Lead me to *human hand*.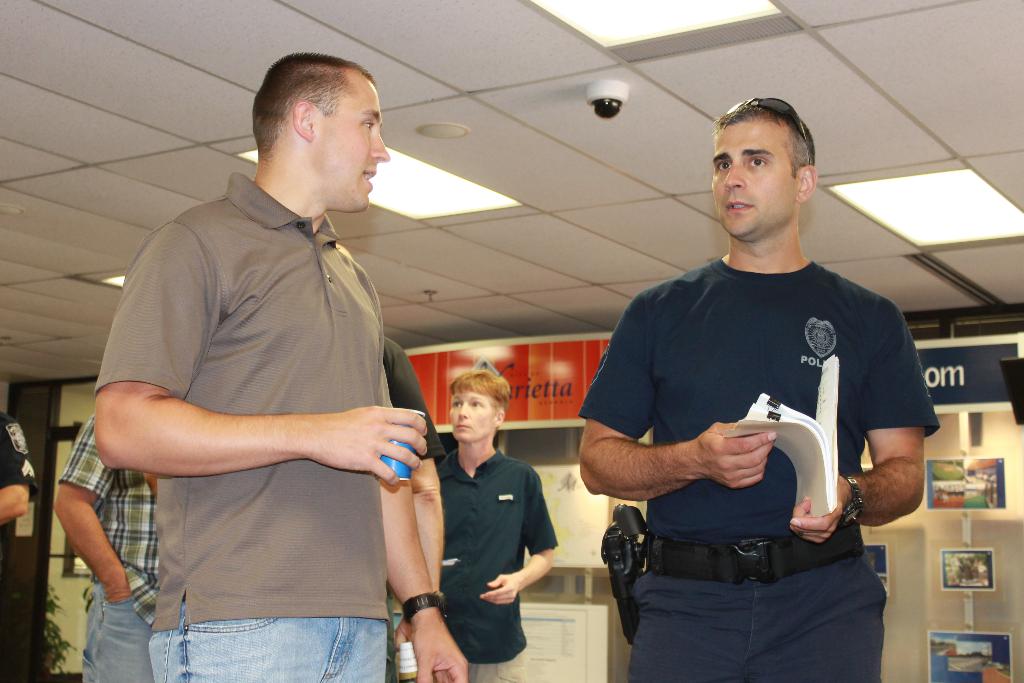
Lead to l=408, t=623, r=471, b=682.
